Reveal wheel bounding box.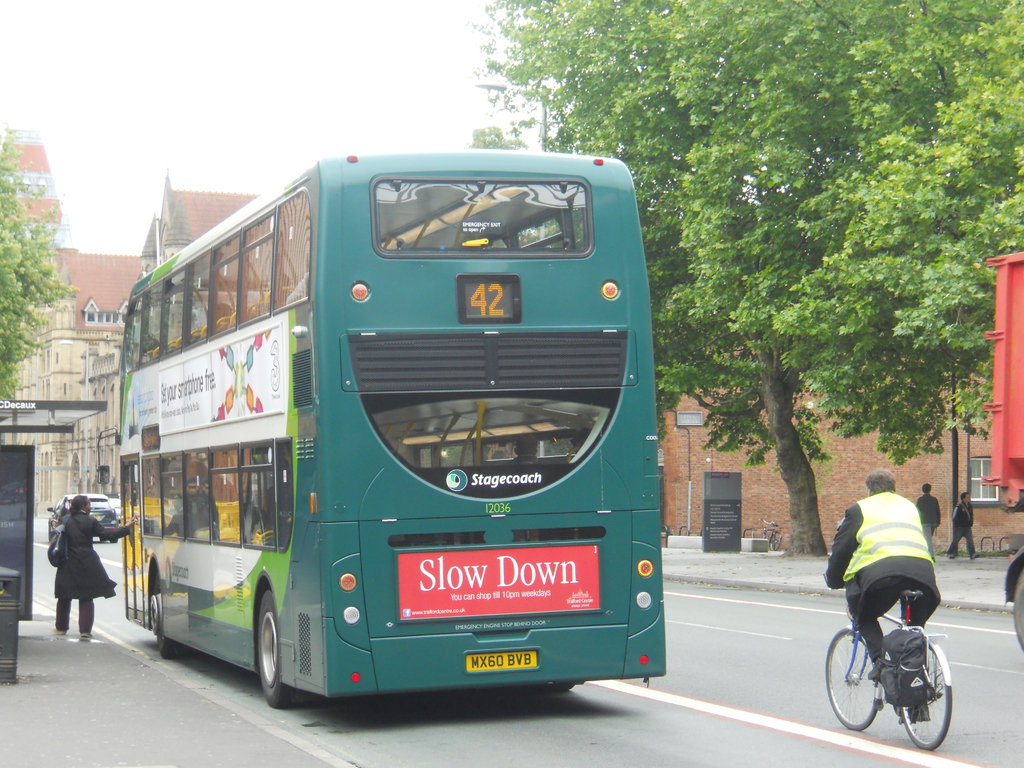
Revealed: 824,629,876,730.
